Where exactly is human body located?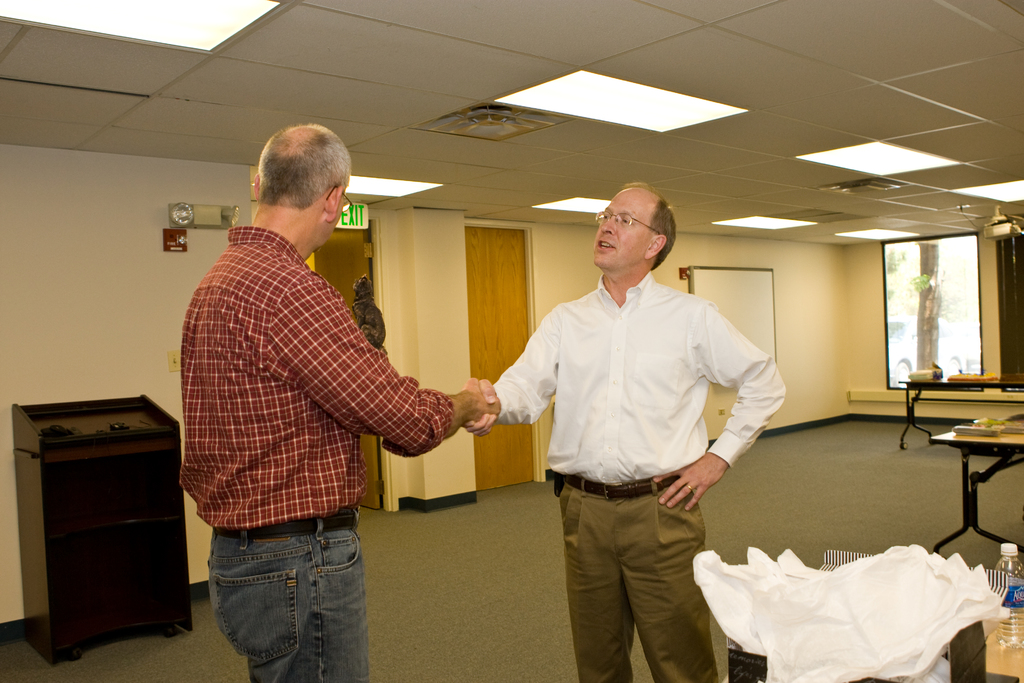
Its bounding box is x1=184, y1=212, x2=479, y2=682.
